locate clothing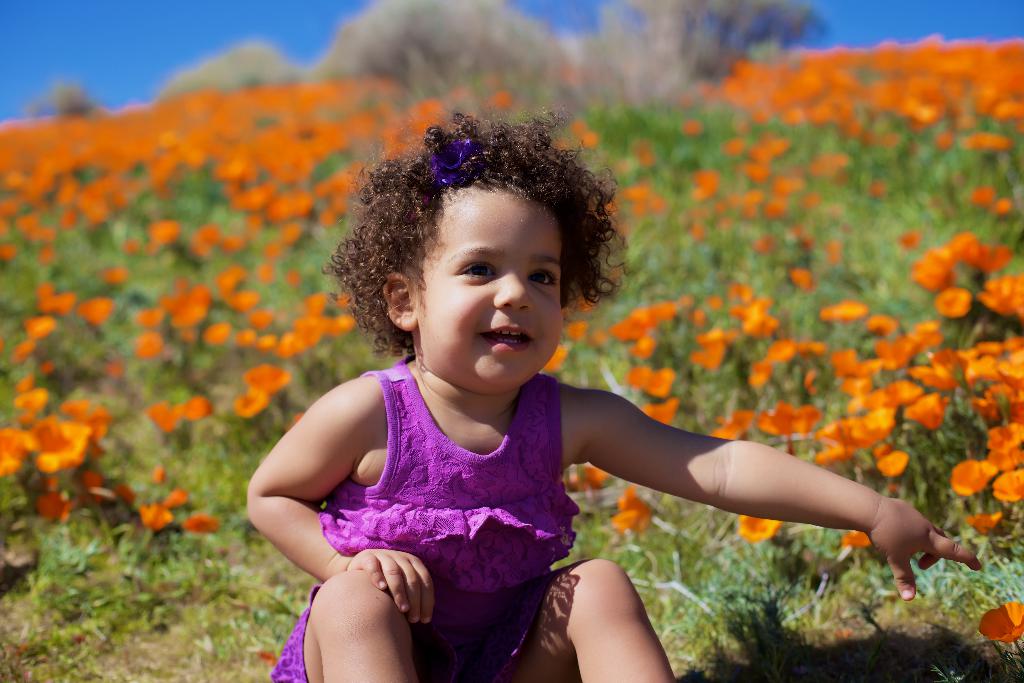
box=[271, 354, 580, 682]
